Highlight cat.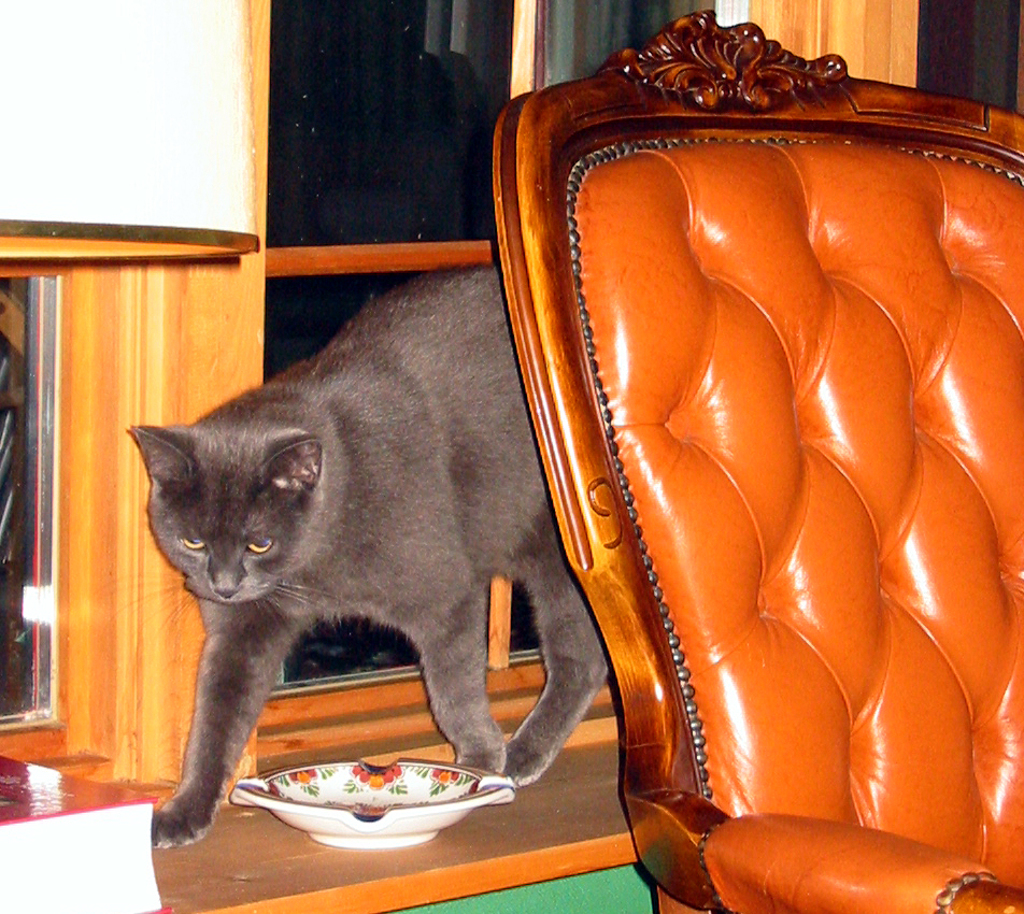
Highlighted region: region(124, 258, 623, 852).
